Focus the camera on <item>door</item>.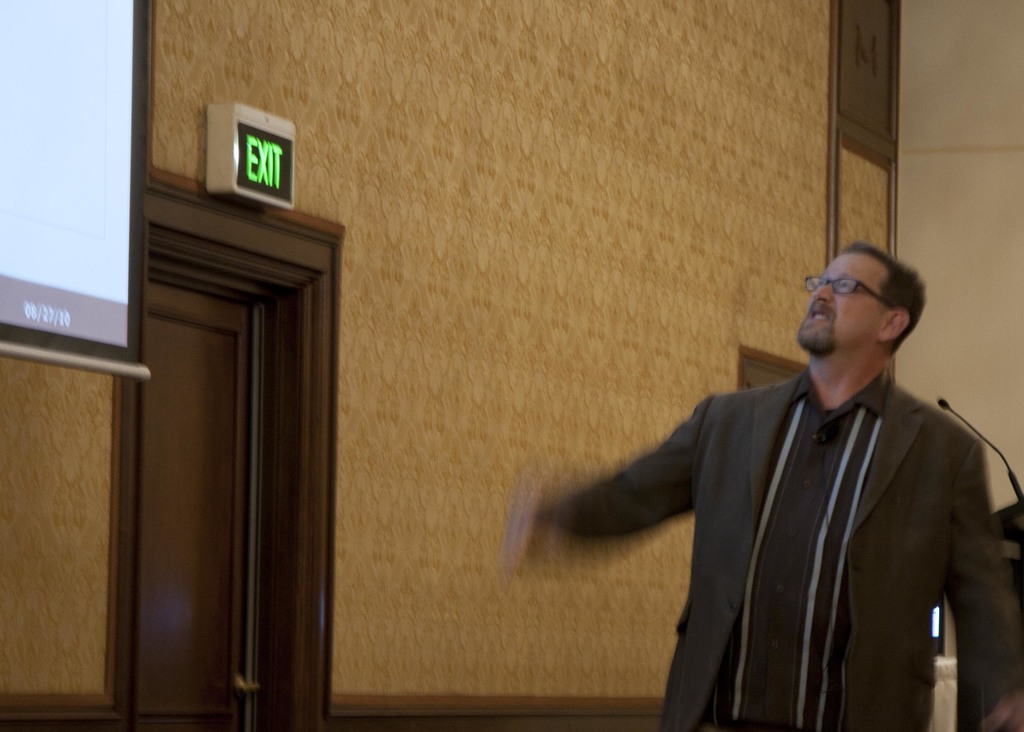
Focus region: (left=104, top=150, right=352, bottom=731).
